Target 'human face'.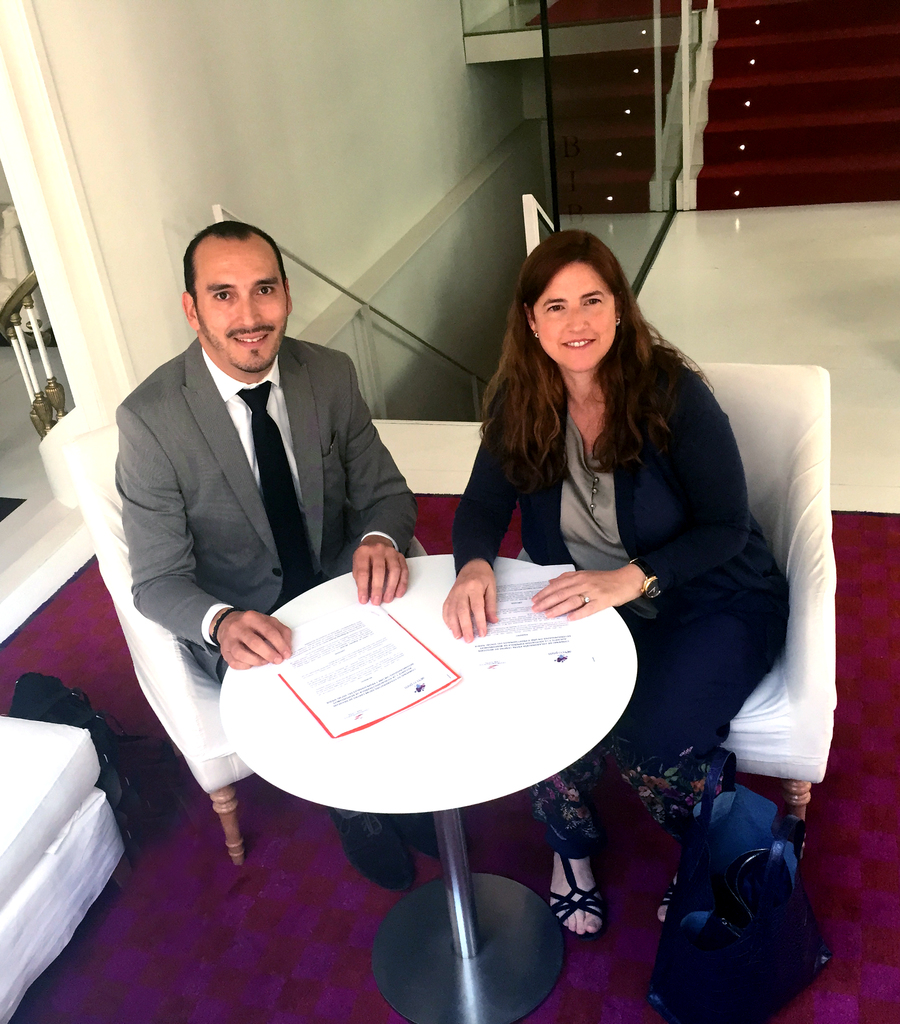
Target region: 194:247:292:373.
